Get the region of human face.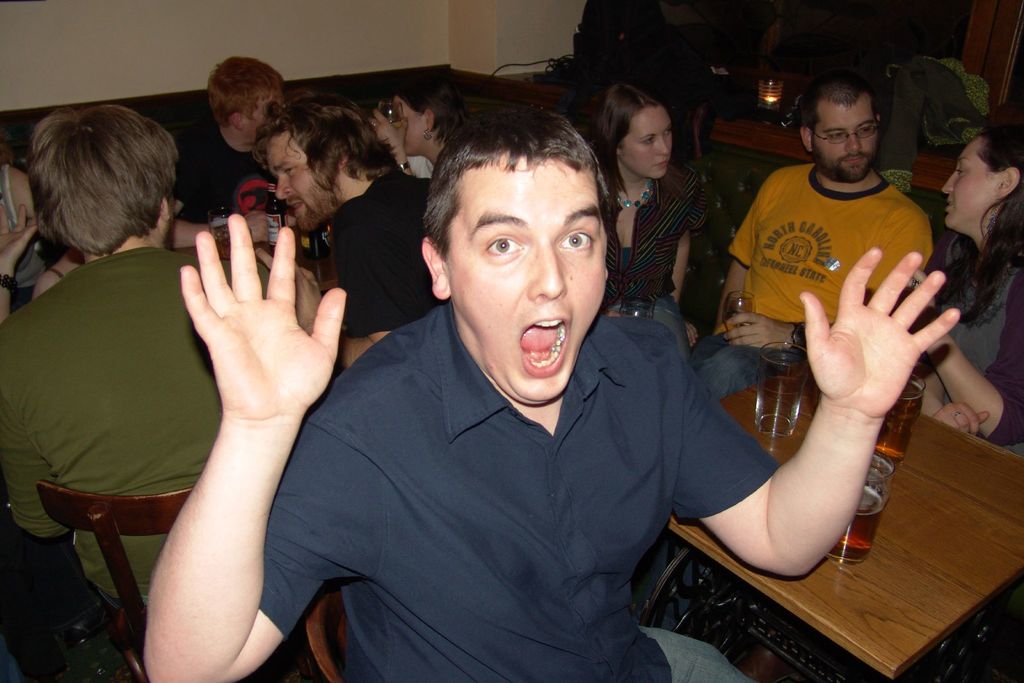
bbox=(272, 131, 330, 235).
